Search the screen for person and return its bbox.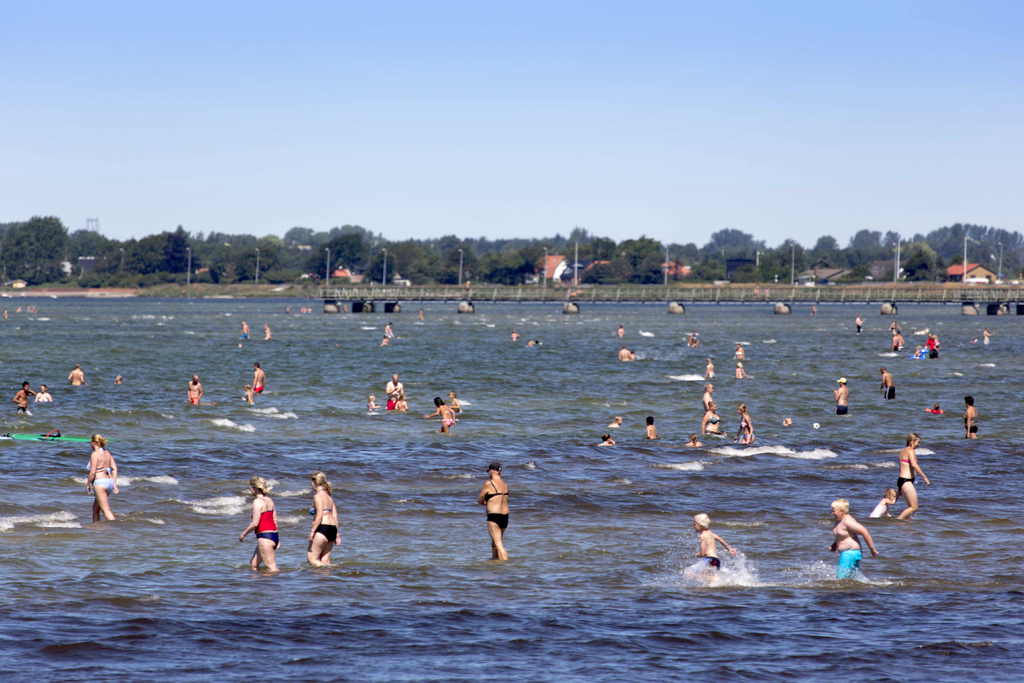
Found: [left=833, top=372, right=850, bottom=413].
